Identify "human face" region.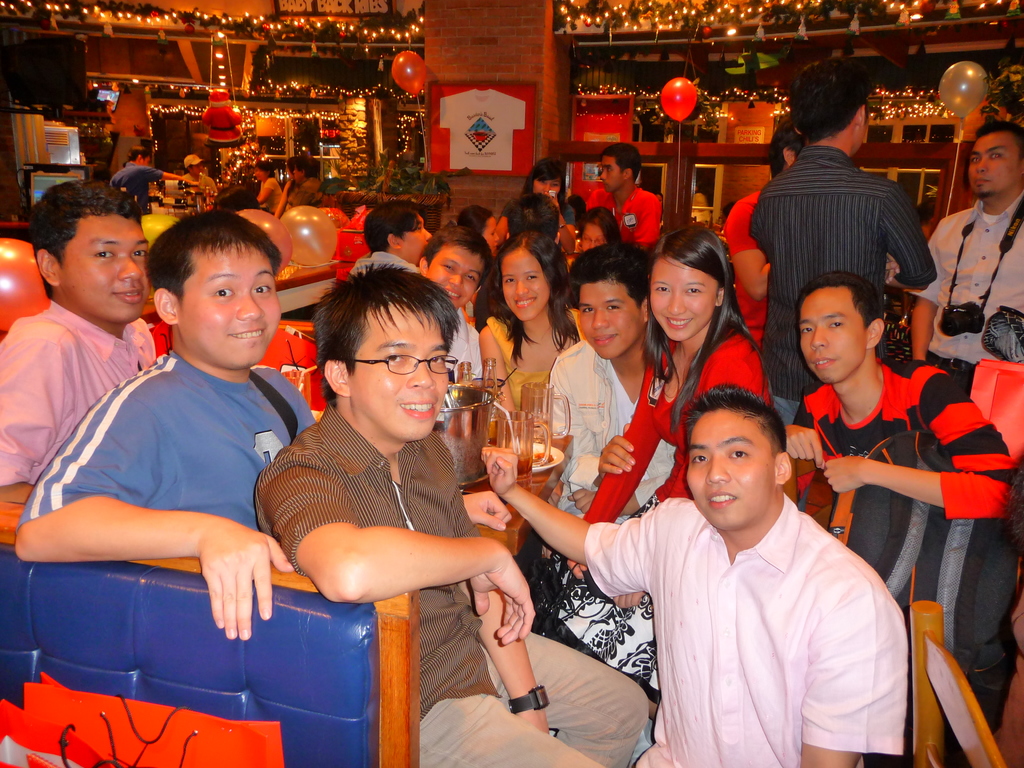
Region: <bbox>253, 166, 263, 182</bbox>.
